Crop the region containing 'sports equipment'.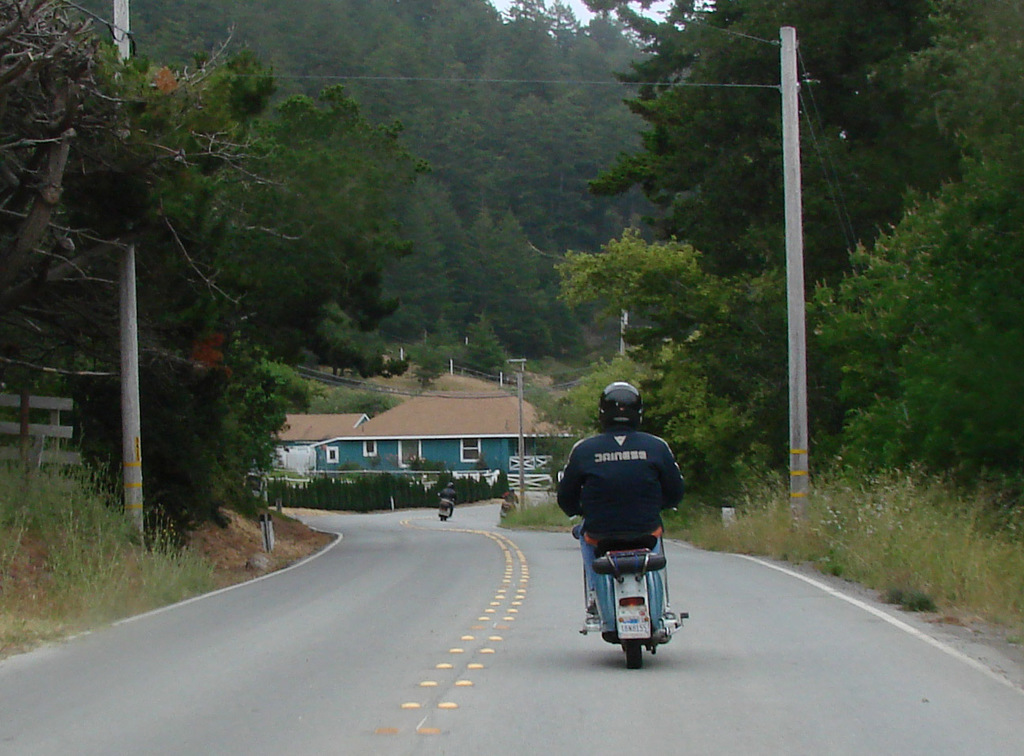
Crop region: left=596, top=382, right=645, bottom=431.
